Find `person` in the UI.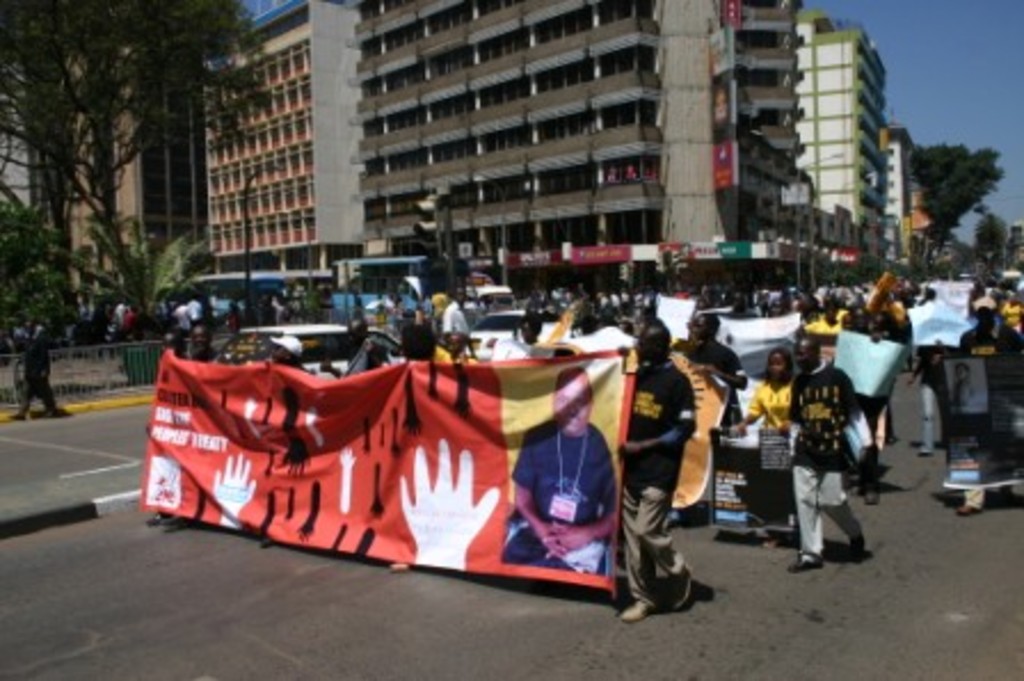
UI element at locate(187, 327, 219, 363).
